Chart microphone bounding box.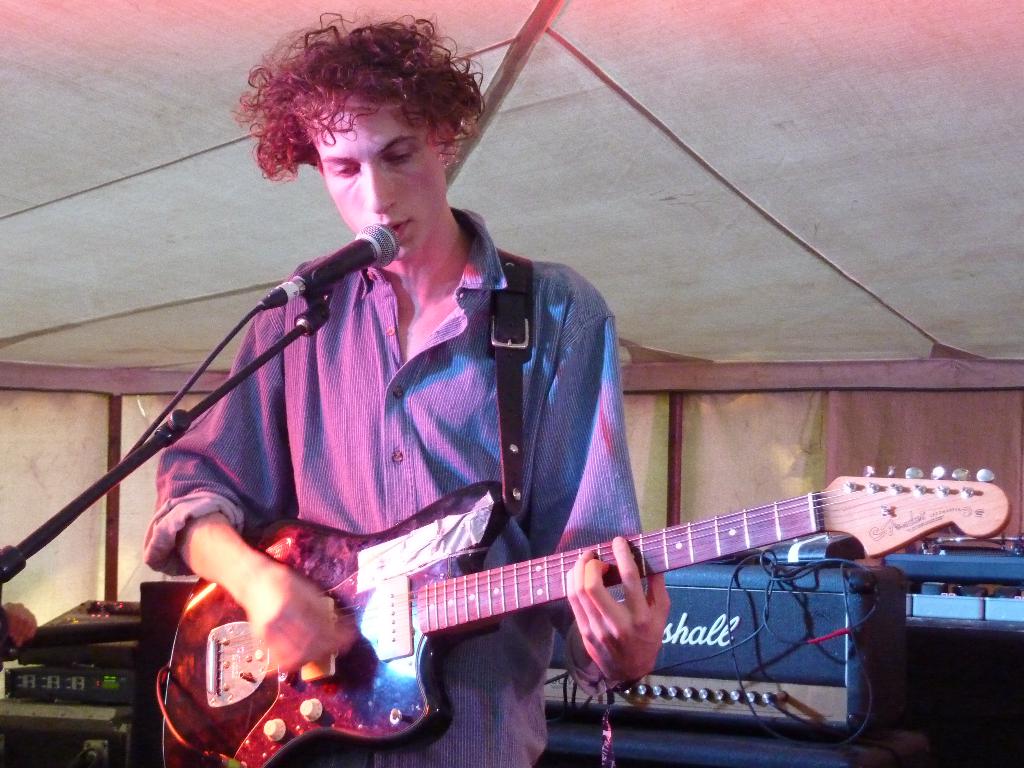
Charted: <bbox>252, 232, 392, 294</bbox>.
